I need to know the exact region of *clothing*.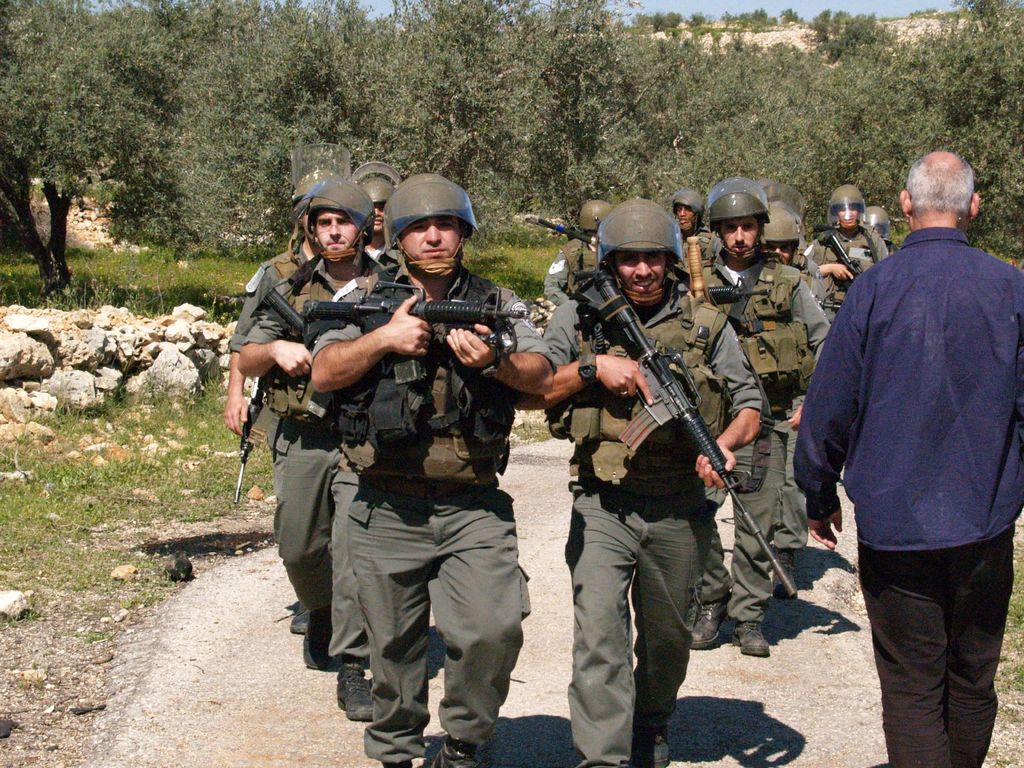
Region: bbox=[538, 237, 603, 309].
